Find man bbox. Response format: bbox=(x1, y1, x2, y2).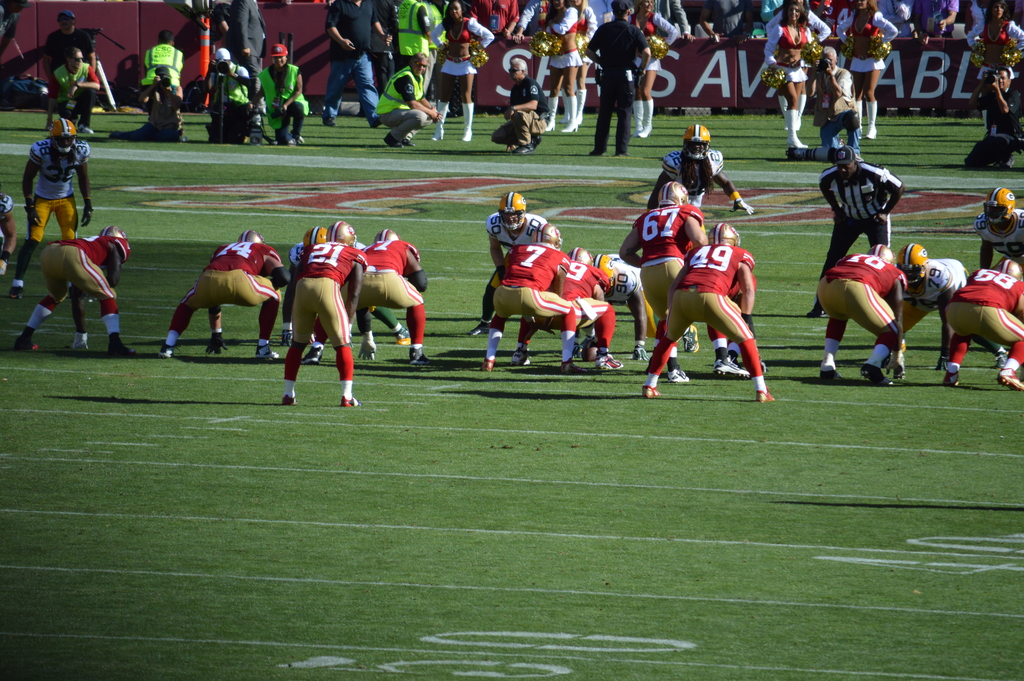
bbox=(53, 53, 103, 134).
